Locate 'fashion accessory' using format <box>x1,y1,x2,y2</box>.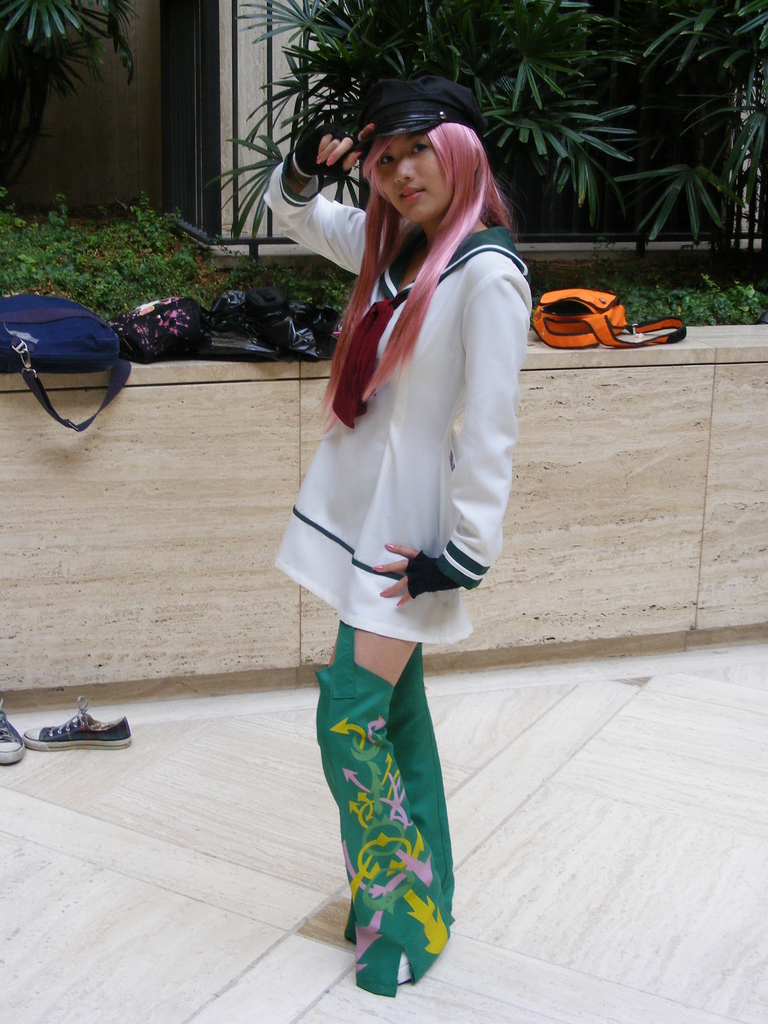
<box>332,225,524,431</box>.
